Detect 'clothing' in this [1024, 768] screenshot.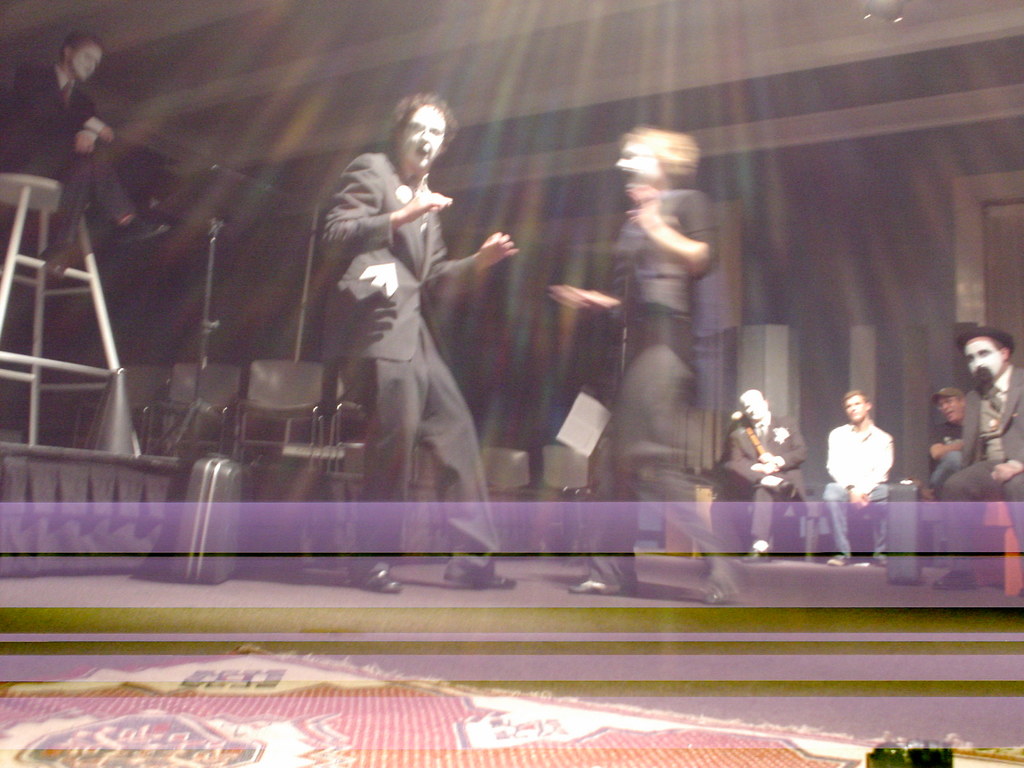
Detection: bbox(579, 183, 721, 595).
